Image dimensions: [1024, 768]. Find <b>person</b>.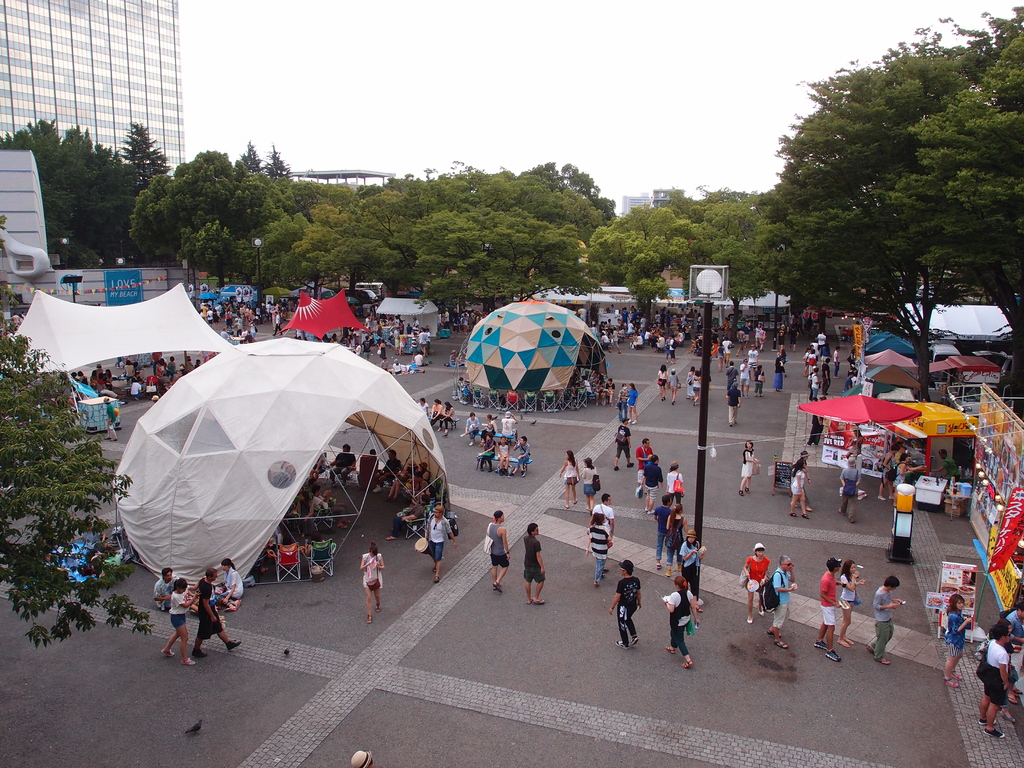
detection(523, 521, 547, 602).
